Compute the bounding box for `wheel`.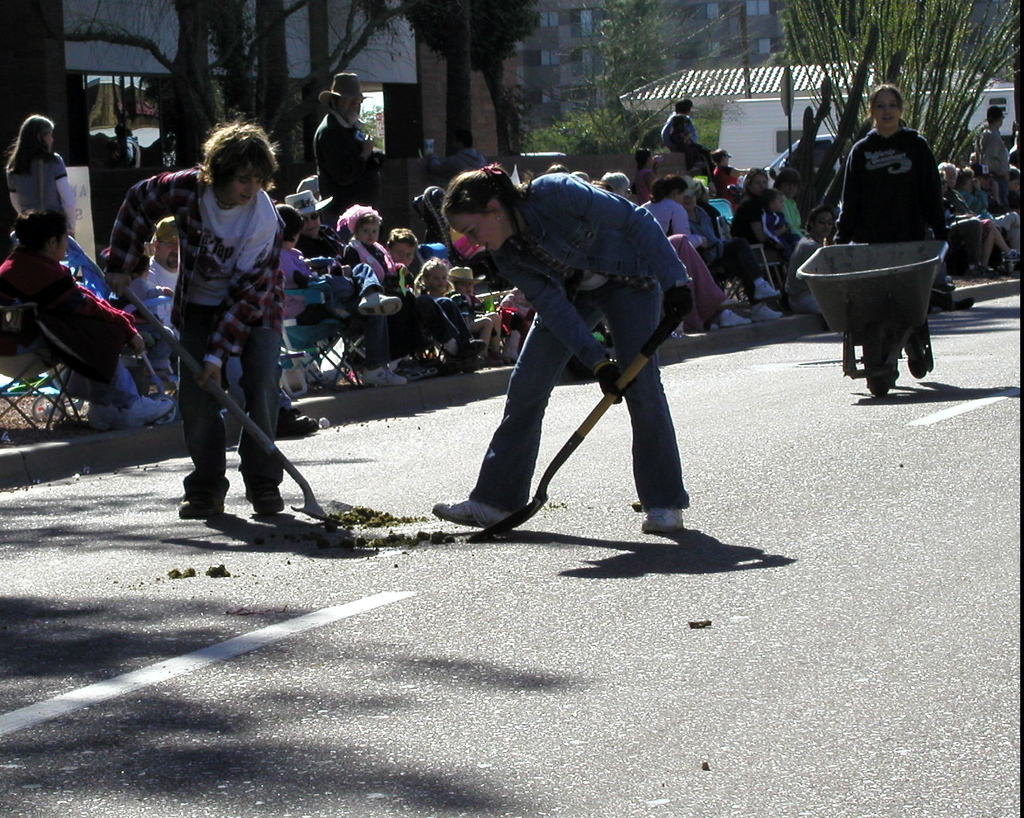
Rect(28, 393, 66, 423).
